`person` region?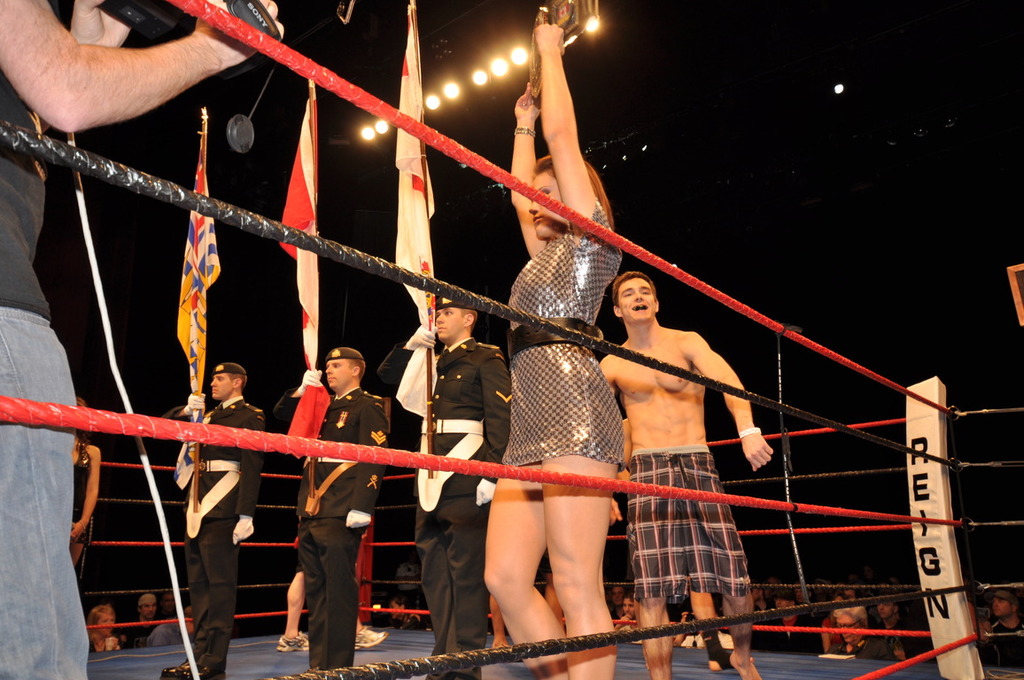
region(756, 591, 825, 661)
